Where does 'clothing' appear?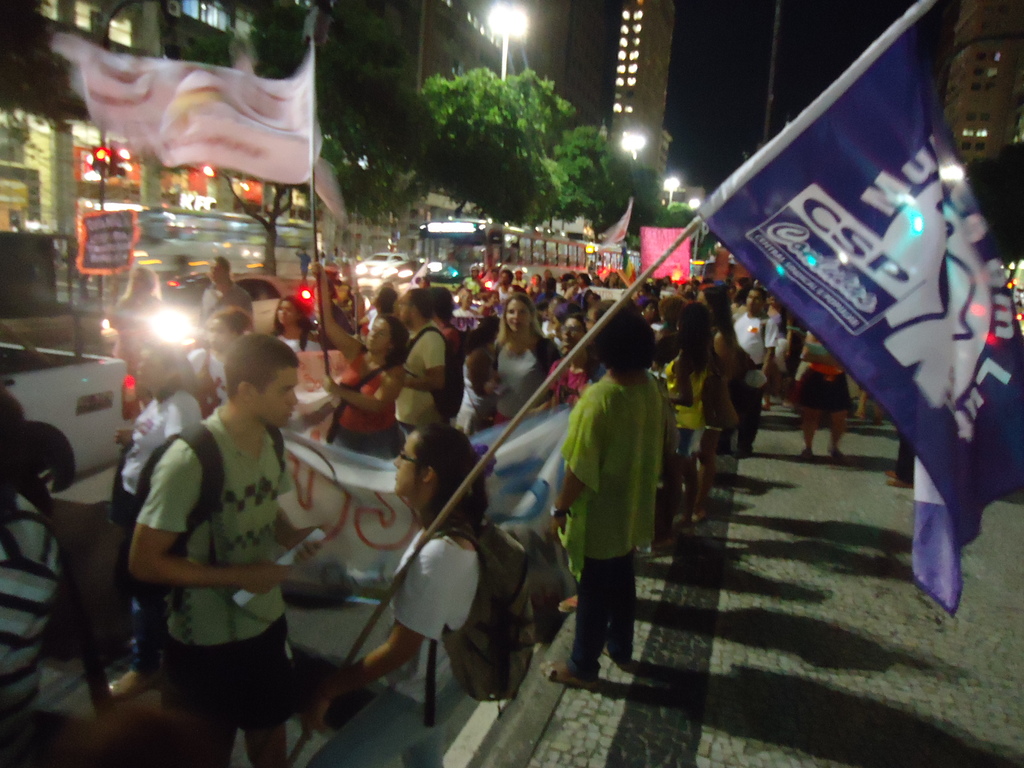
Appears at crop(463, 275, 483, 289).
